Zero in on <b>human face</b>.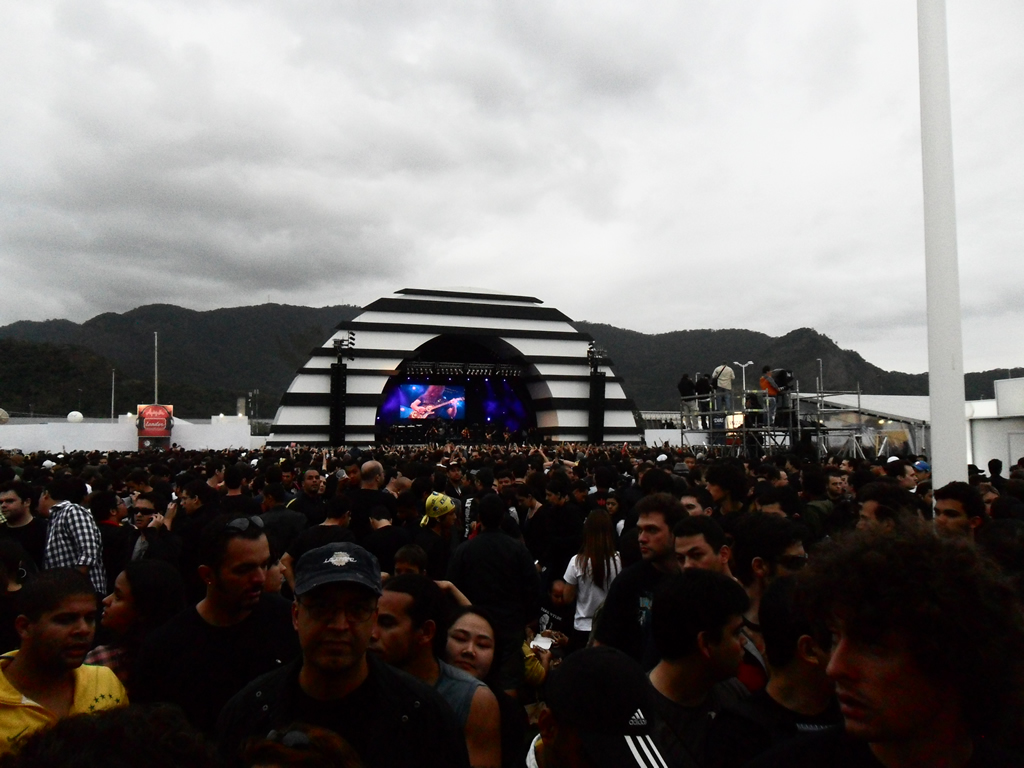
Zeroed in: bbox=[936, 504, 967, 544].
